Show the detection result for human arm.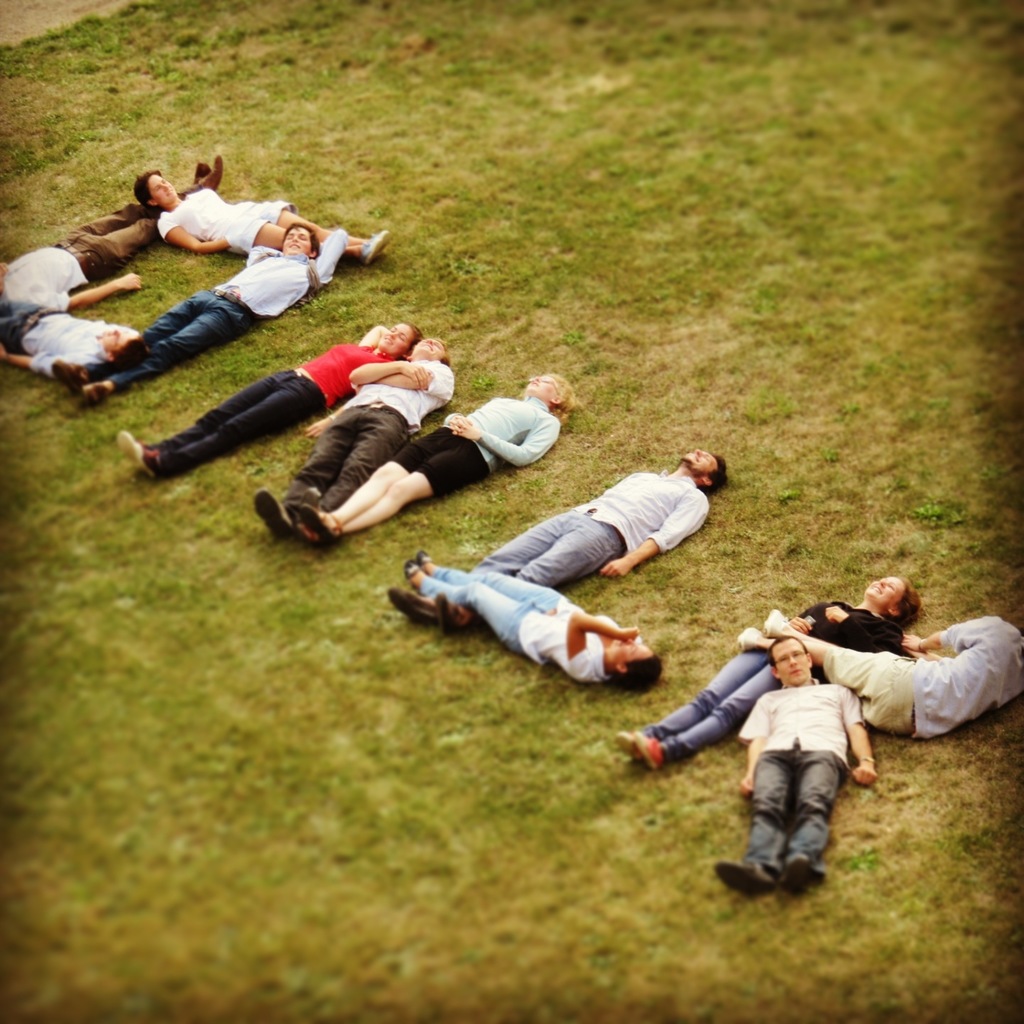
bbox=(599, 489, 710, 576).
